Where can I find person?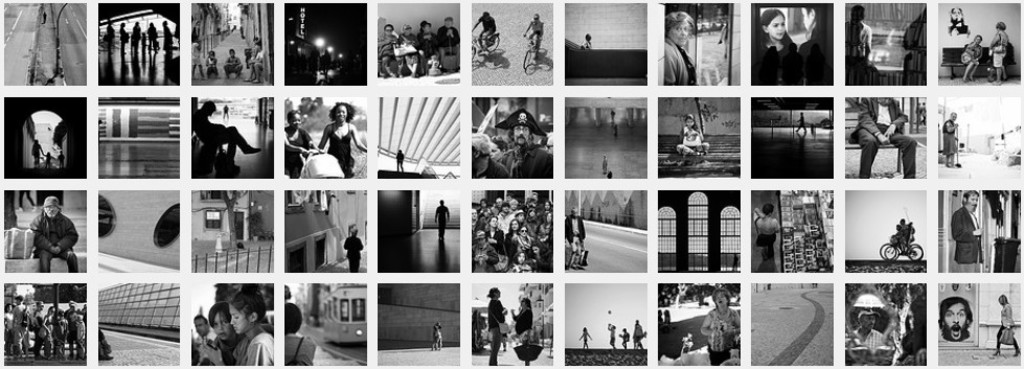
You can find it at x1=959, y1=31, x2=988, y2=75.
